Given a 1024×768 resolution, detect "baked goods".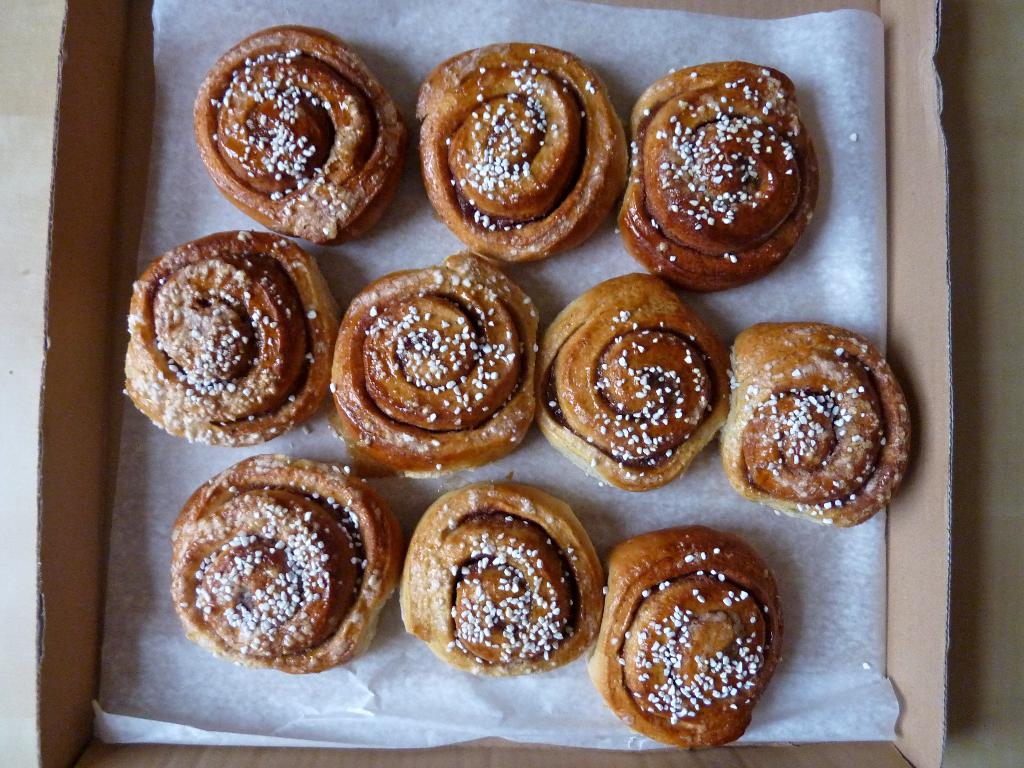
bbox(618, 61, 813, 296).
